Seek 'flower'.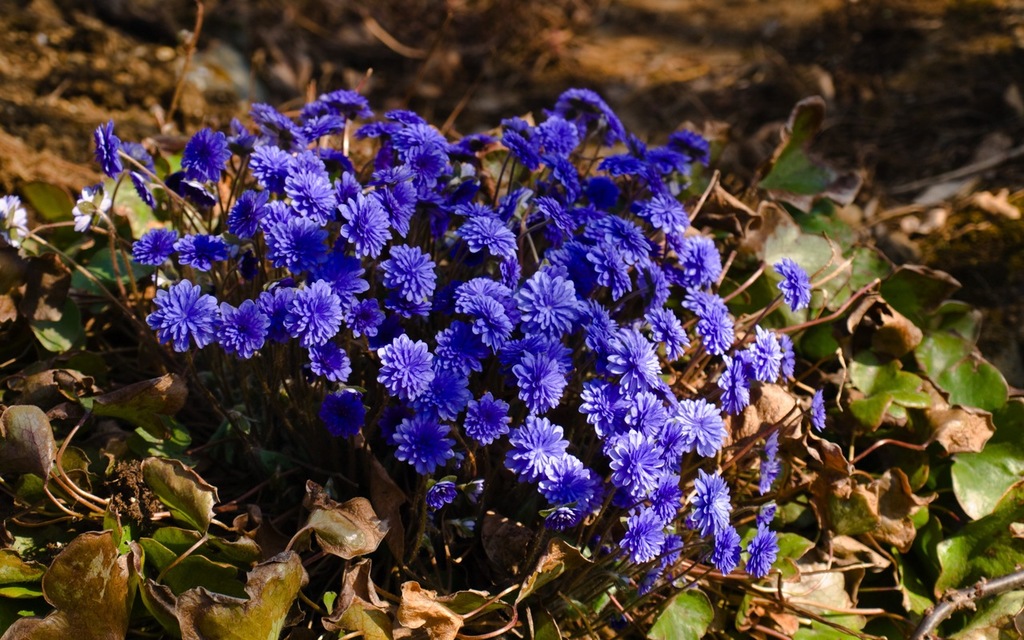
<box>594,246,634,296</box>.
